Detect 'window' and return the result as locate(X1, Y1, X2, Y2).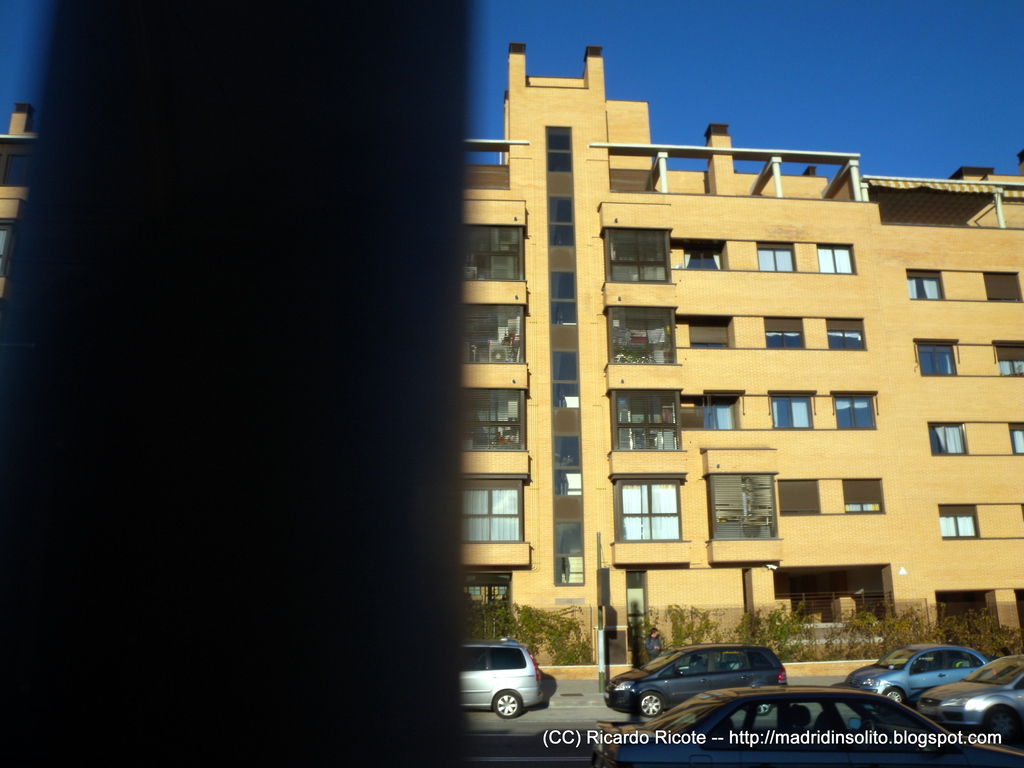
locate(770, 392, 812, 426).
